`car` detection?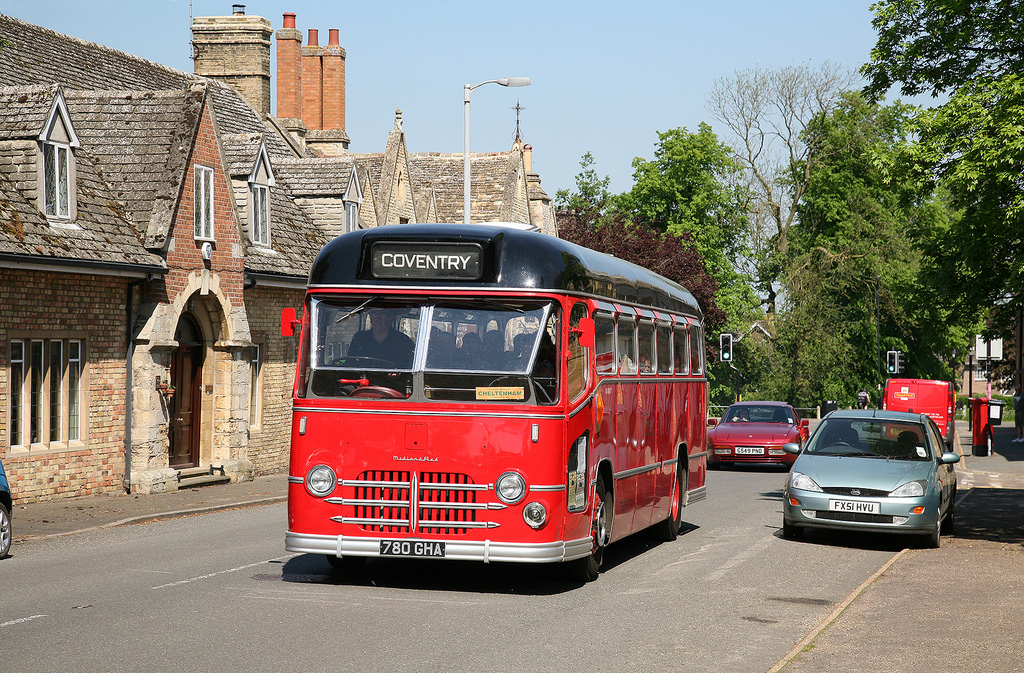
(0, 457, 18, 557)
